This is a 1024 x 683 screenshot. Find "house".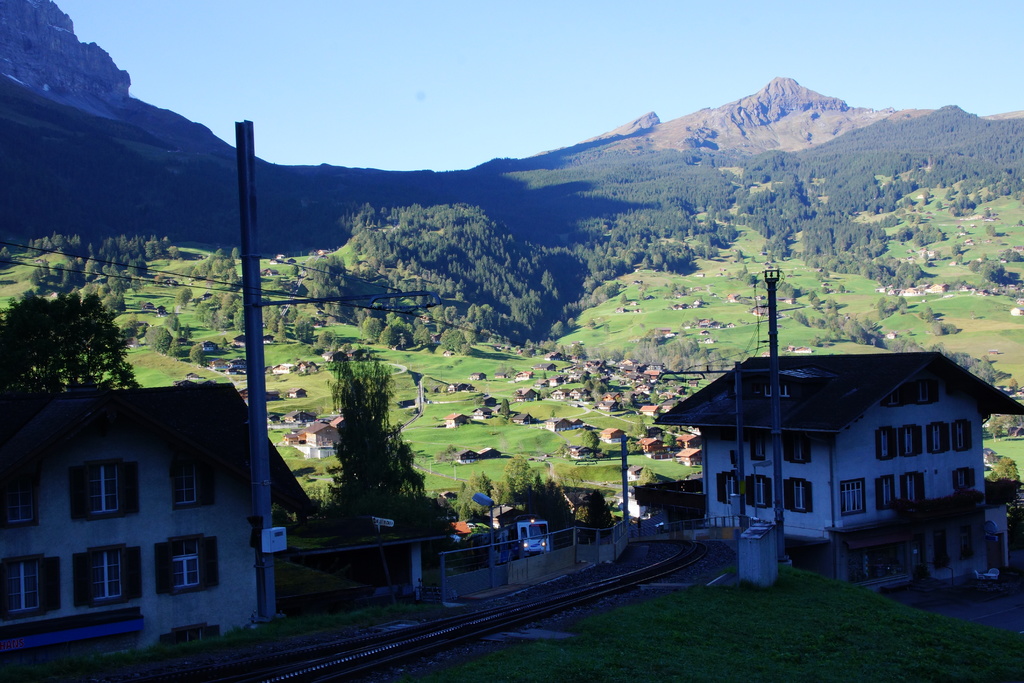
Bounding box: box(445, 411, 467, 432).
